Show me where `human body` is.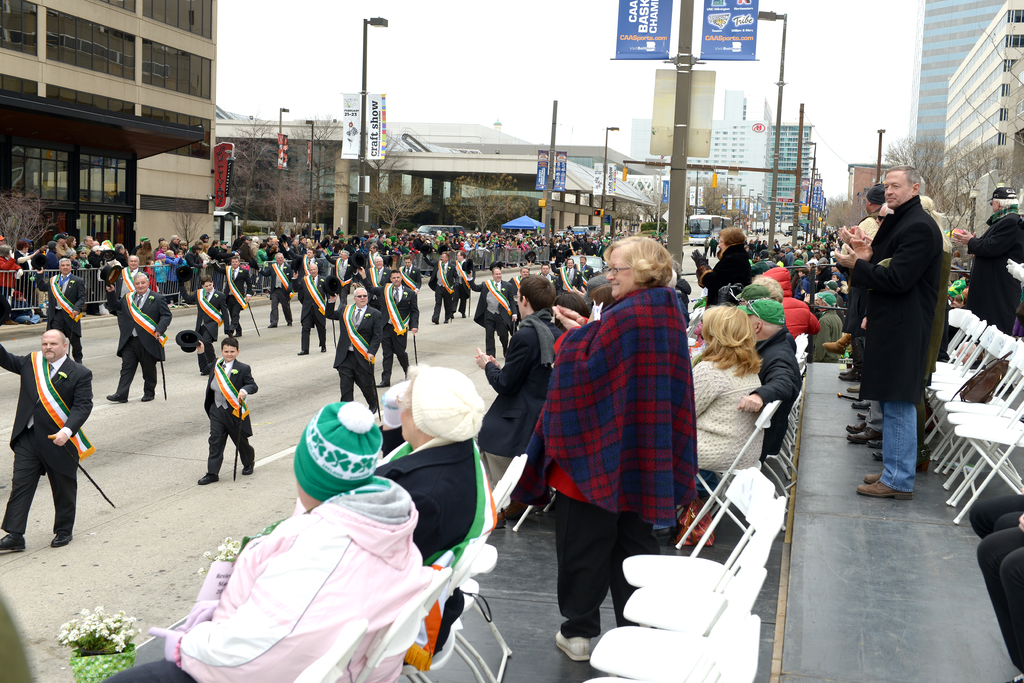
`human body` is at crop(102, 473, 424, 682).
